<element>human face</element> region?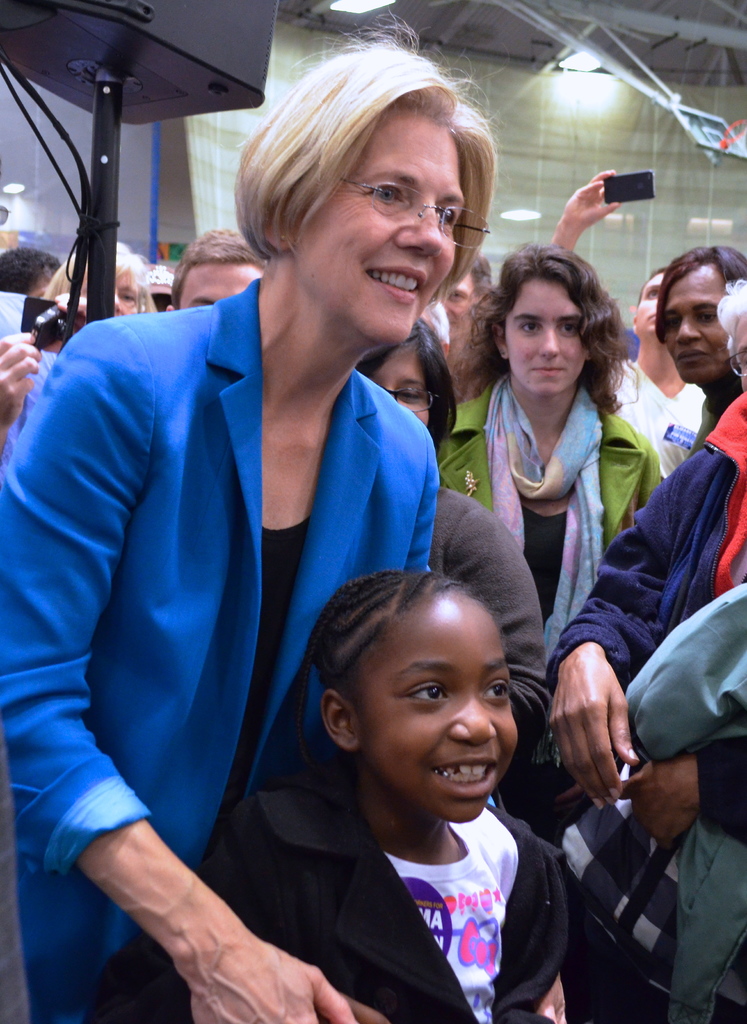
bbox(76, 273, 150, 316)
